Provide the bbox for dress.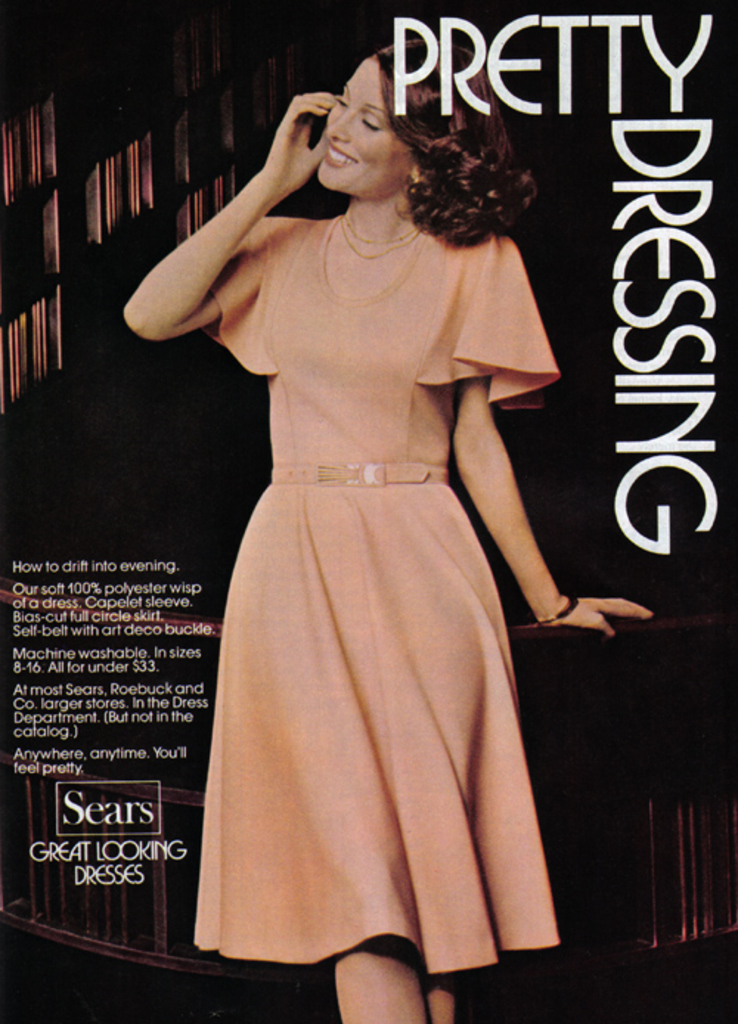
bbox(177, 208, 561, 975).
